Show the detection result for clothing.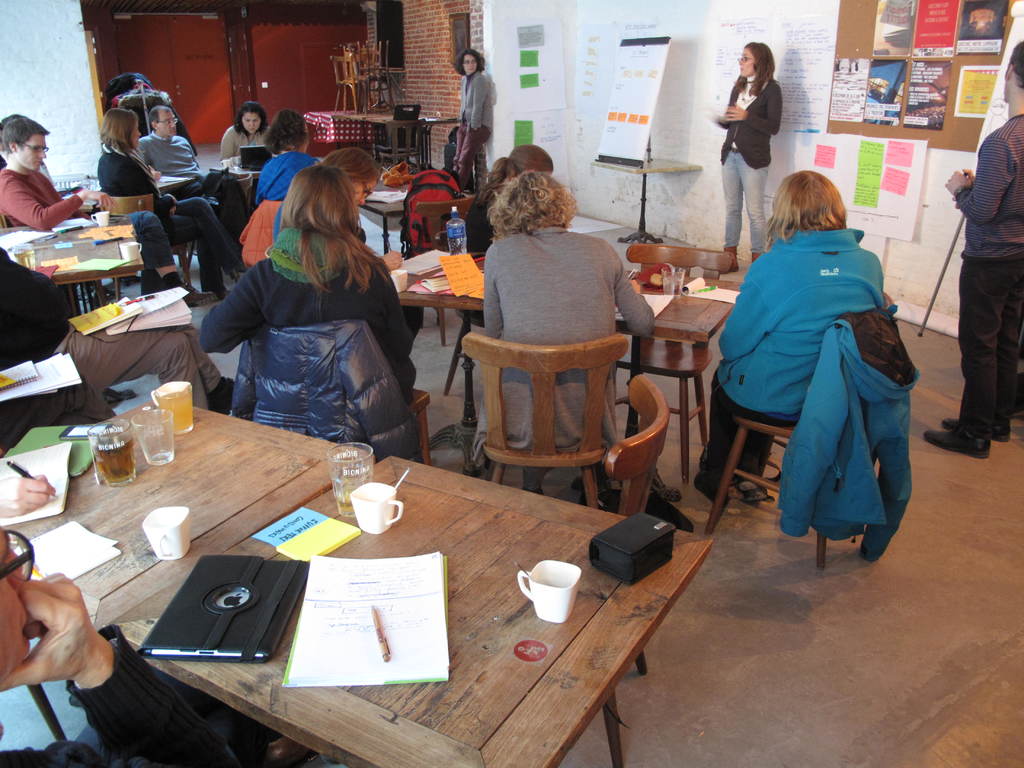
BBox(0, 173, 80, 230).
